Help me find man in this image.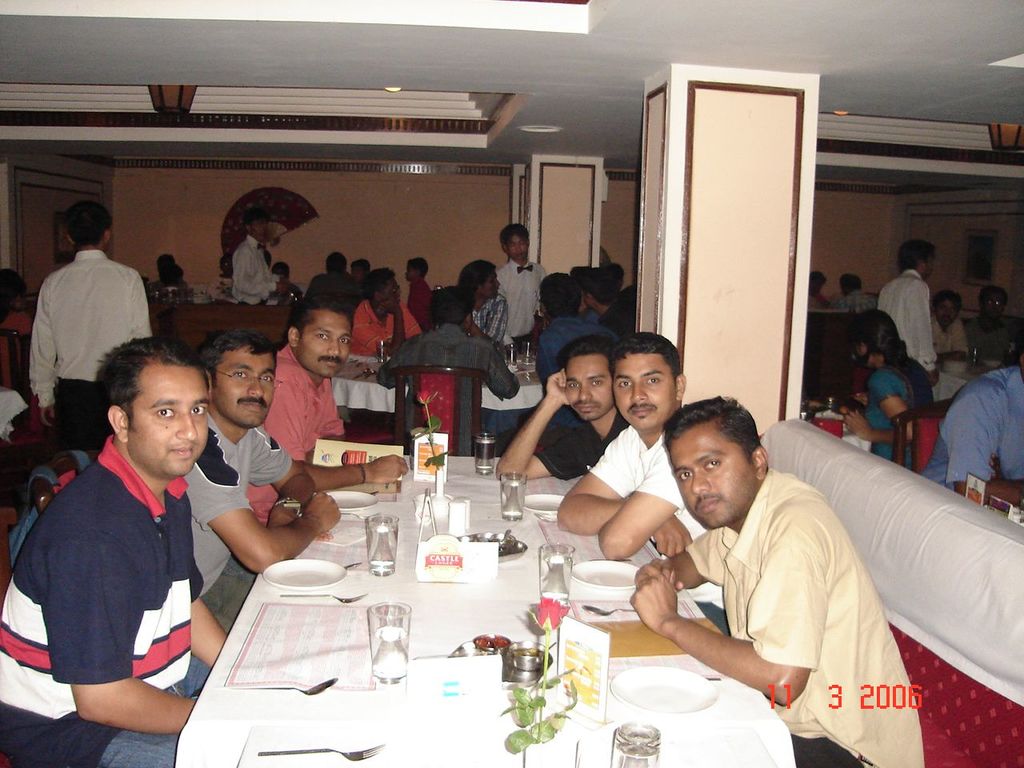
Found it: {"x1": 830, "y1": 259, "x2": 877, "y2": 323}.
